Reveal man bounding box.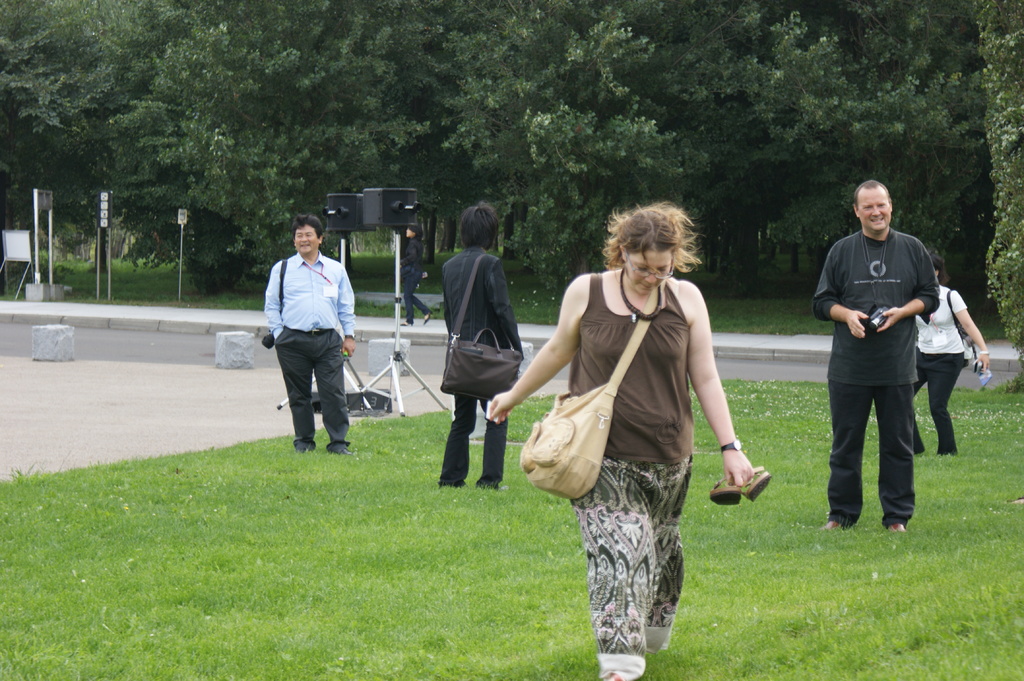
Revealed: rect(824, 179, 957, 557).
